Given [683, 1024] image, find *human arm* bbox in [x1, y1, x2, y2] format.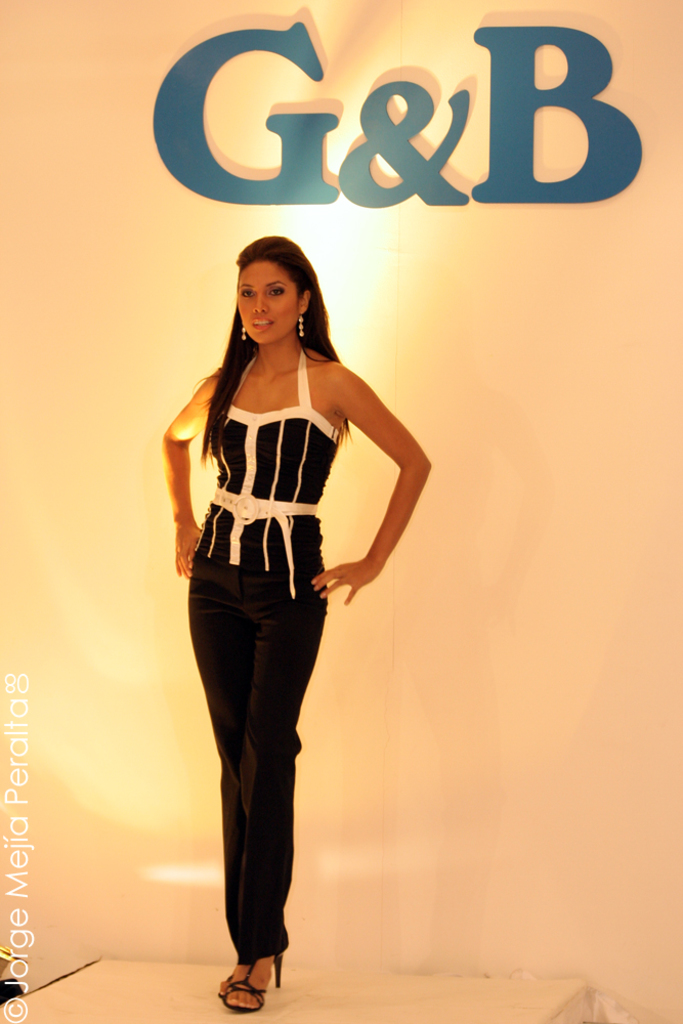
[322, 403, 432, 621].
